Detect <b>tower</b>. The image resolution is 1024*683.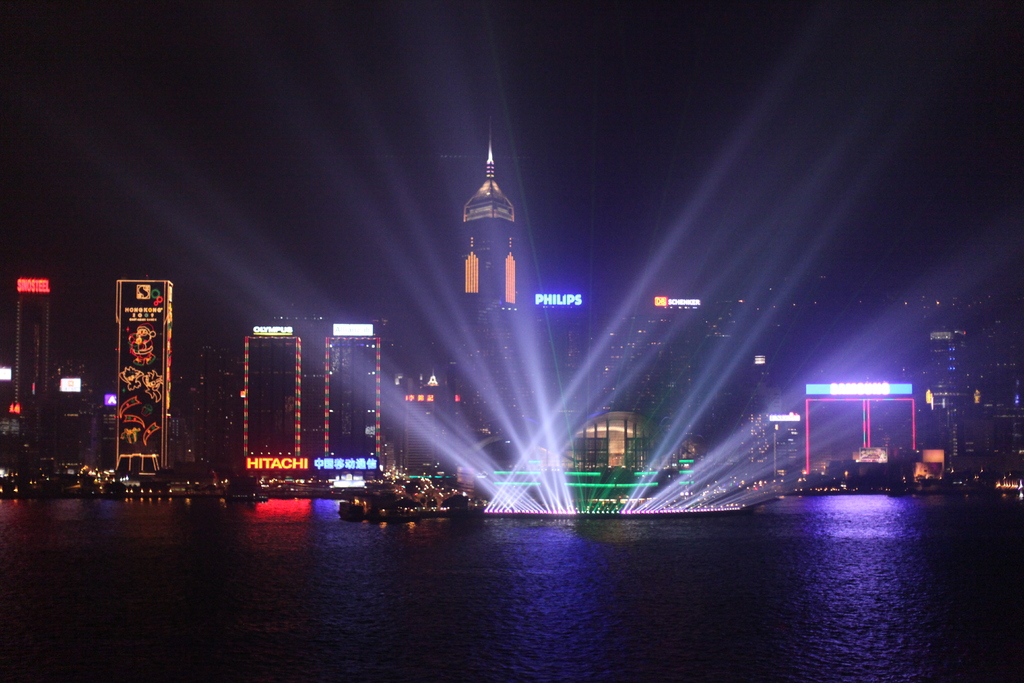
bbox=[92, 231, 179, 493].
